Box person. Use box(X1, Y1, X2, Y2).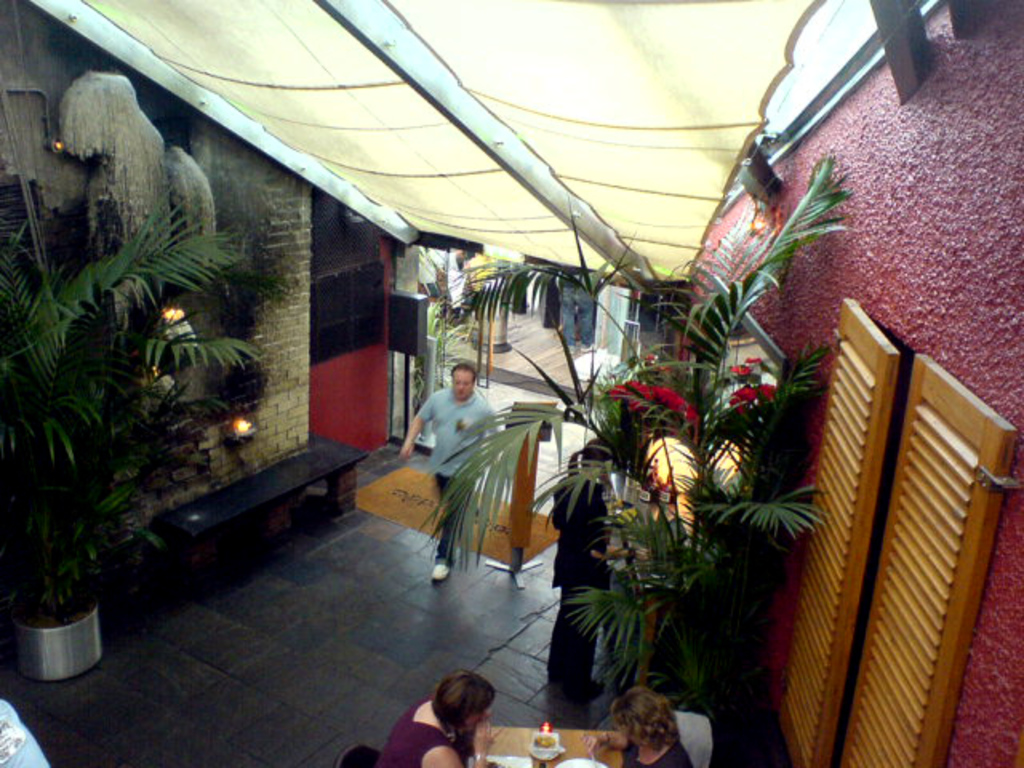
box(584, 693, 694, 766).
